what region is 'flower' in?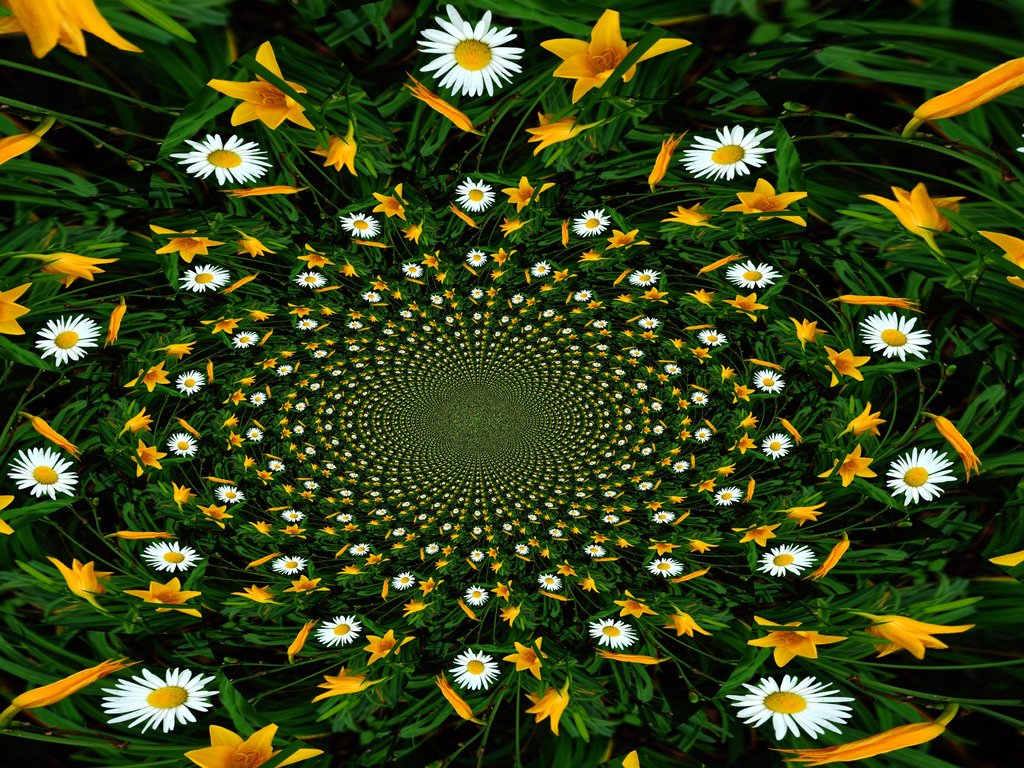
{"x1": 499, "y1": 604, "x2": 518, "y2": 630}.
